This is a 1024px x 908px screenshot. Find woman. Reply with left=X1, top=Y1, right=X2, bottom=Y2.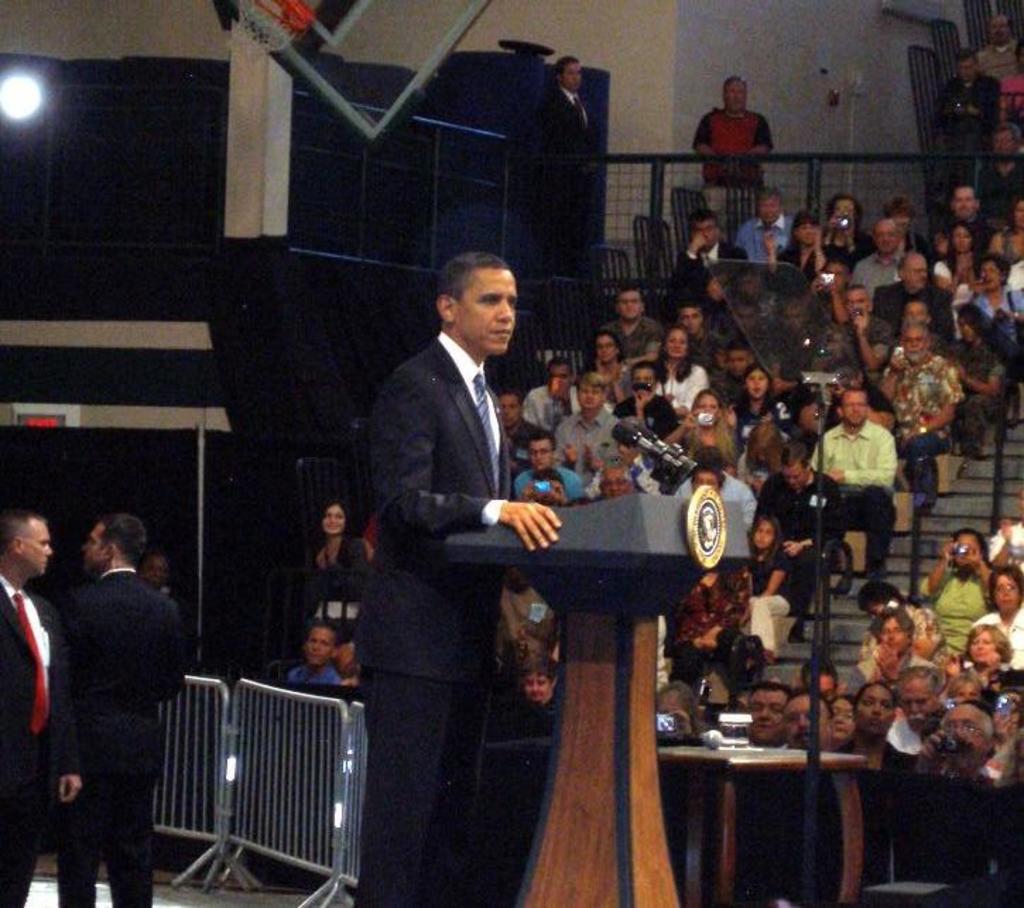
left=589, top=325, right=631, bottom=401.
